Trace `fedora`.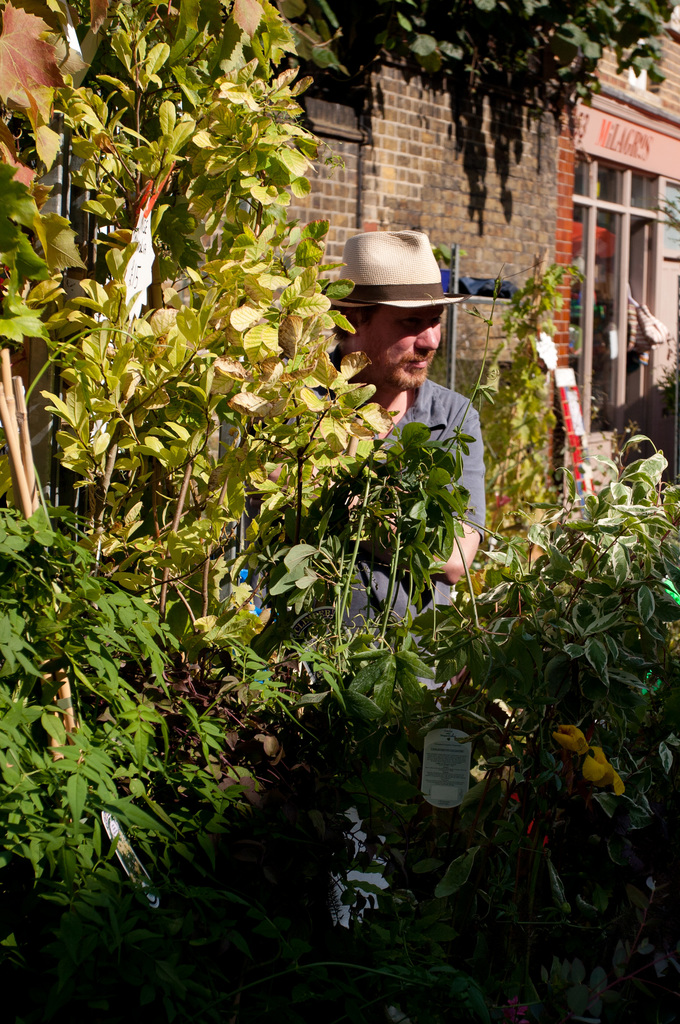
Traced to 336,230,511,309.
